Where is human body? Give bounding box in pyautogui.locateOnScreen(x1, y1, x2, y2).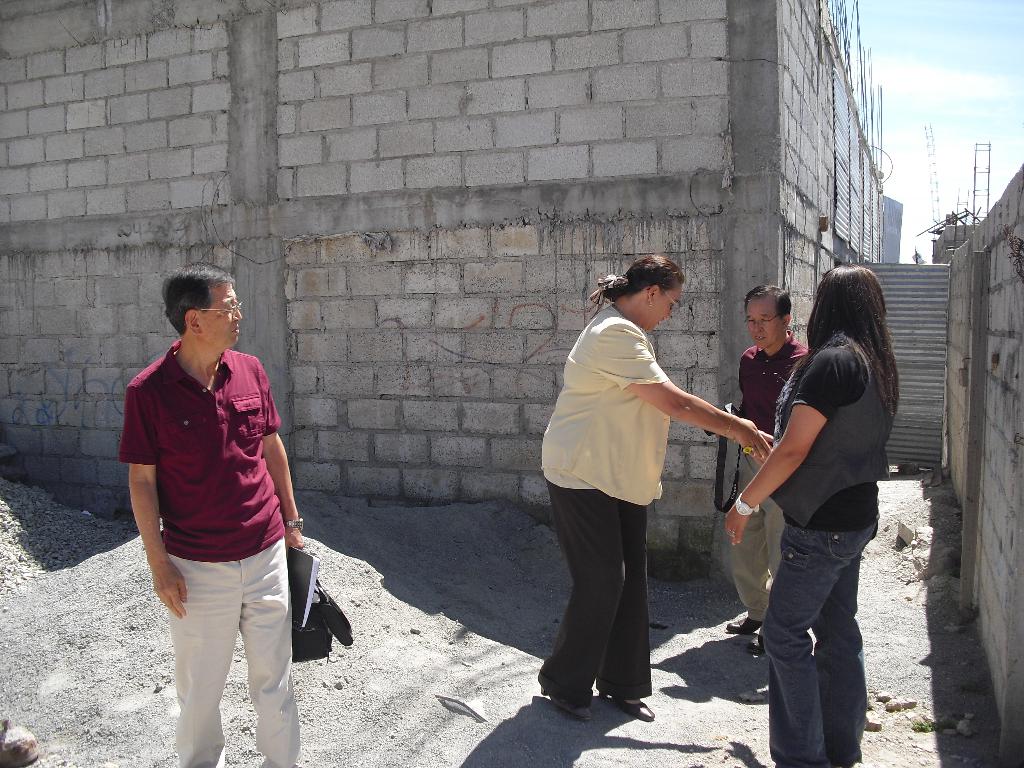
pyautogui.locateOnScreen(125, 266, 315, 767).
